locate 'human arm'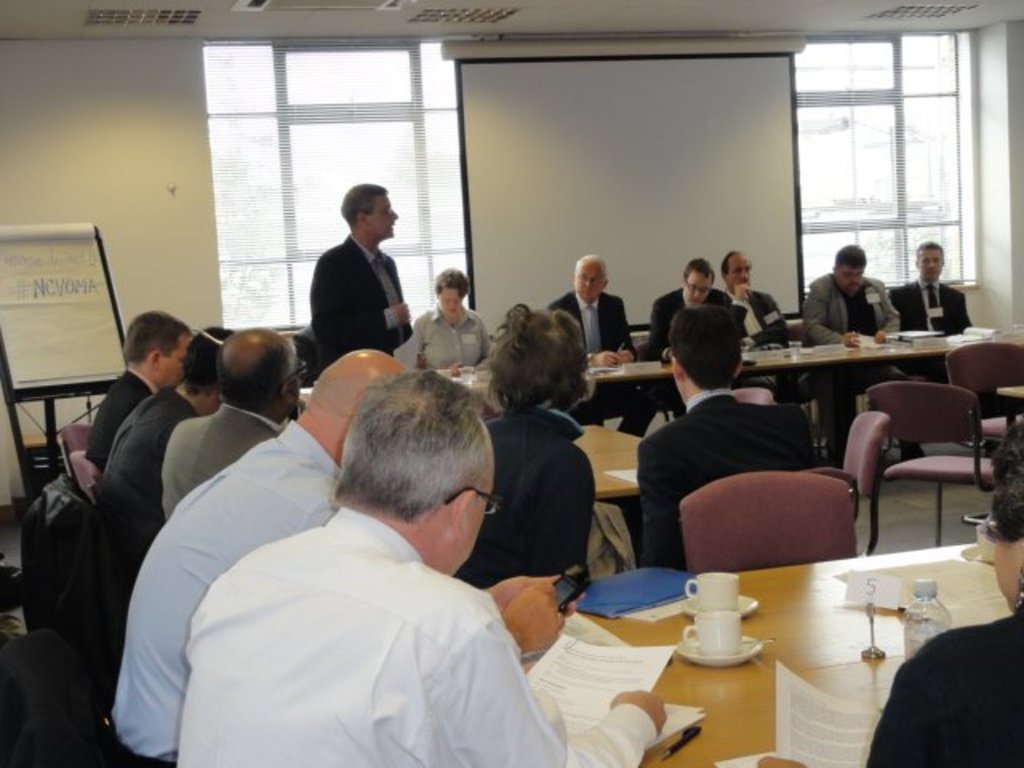
l=422, t=602, r=662, b=766
